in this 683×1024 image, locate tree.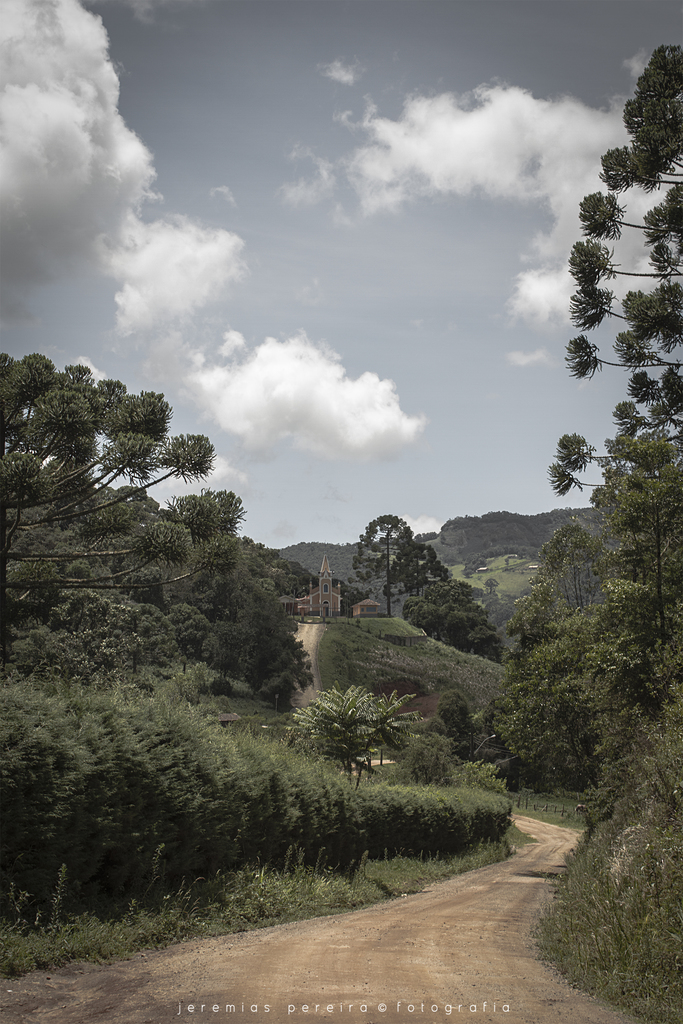
Bounding box: 351:518:449:637.
